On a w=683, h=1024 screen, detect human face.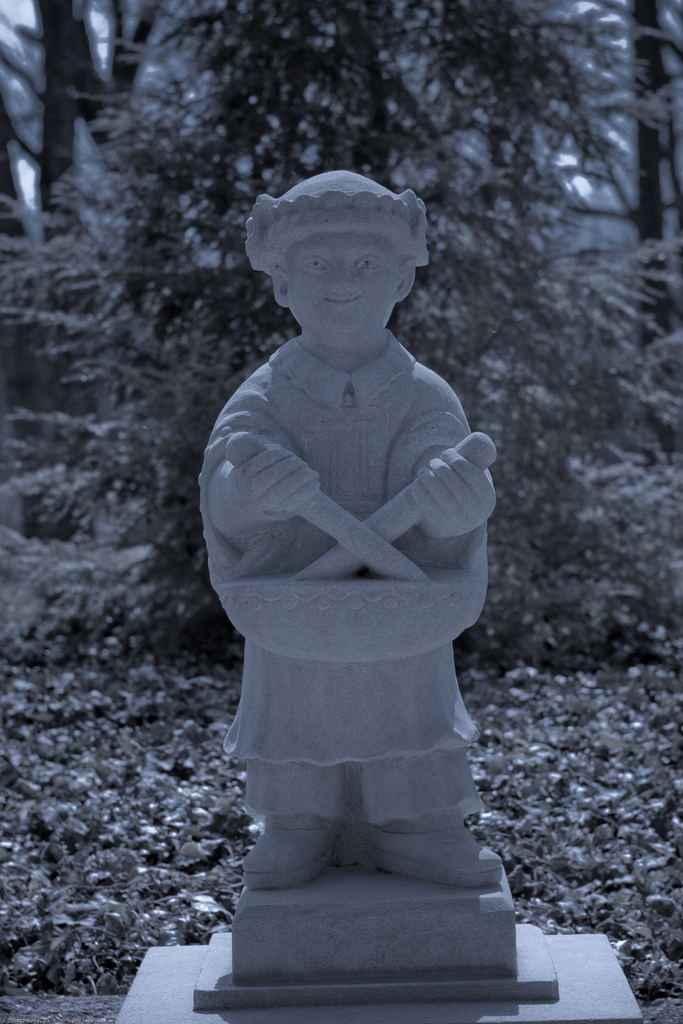
<box>281,221,409,324</box>.
